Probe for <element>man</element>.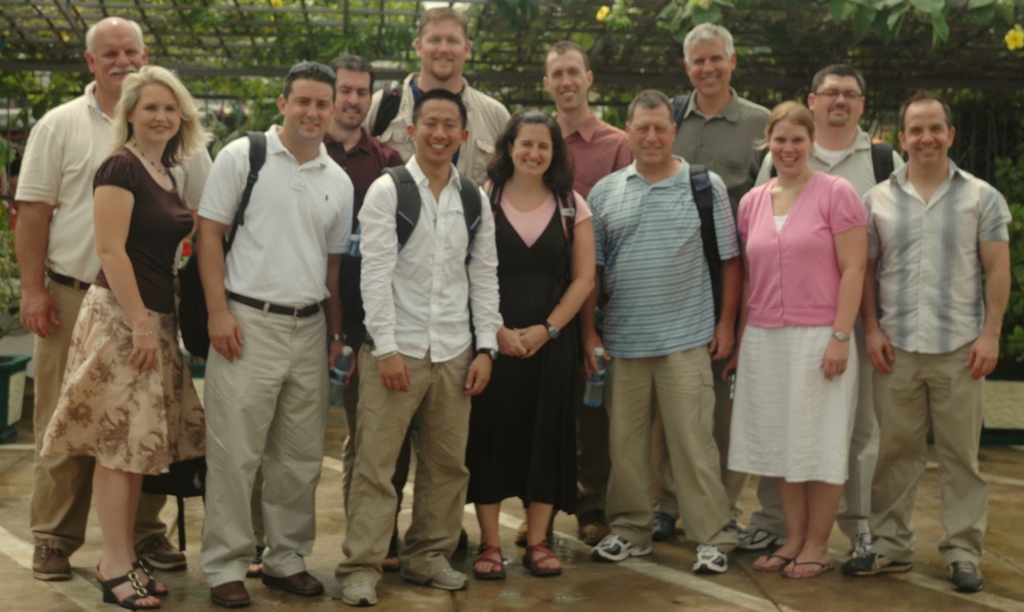
Probe result: x1=194 y1=58 x2=356 y2=611.
